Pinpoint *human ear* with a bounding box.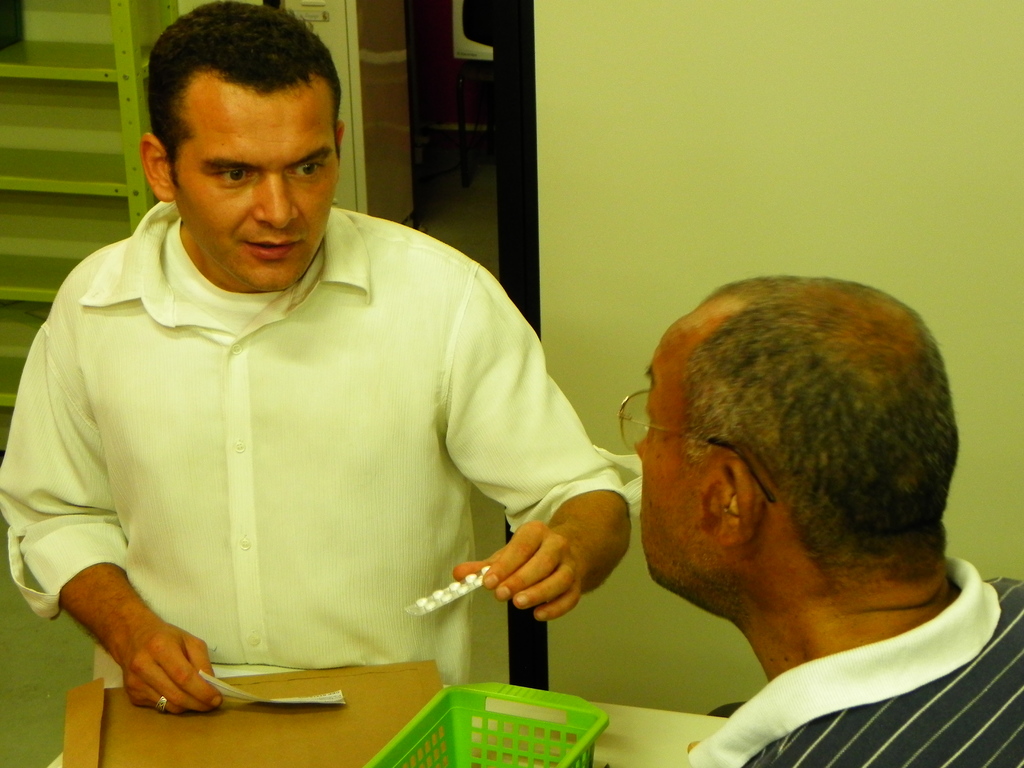
bbox=[716, 458, 766, 550].
